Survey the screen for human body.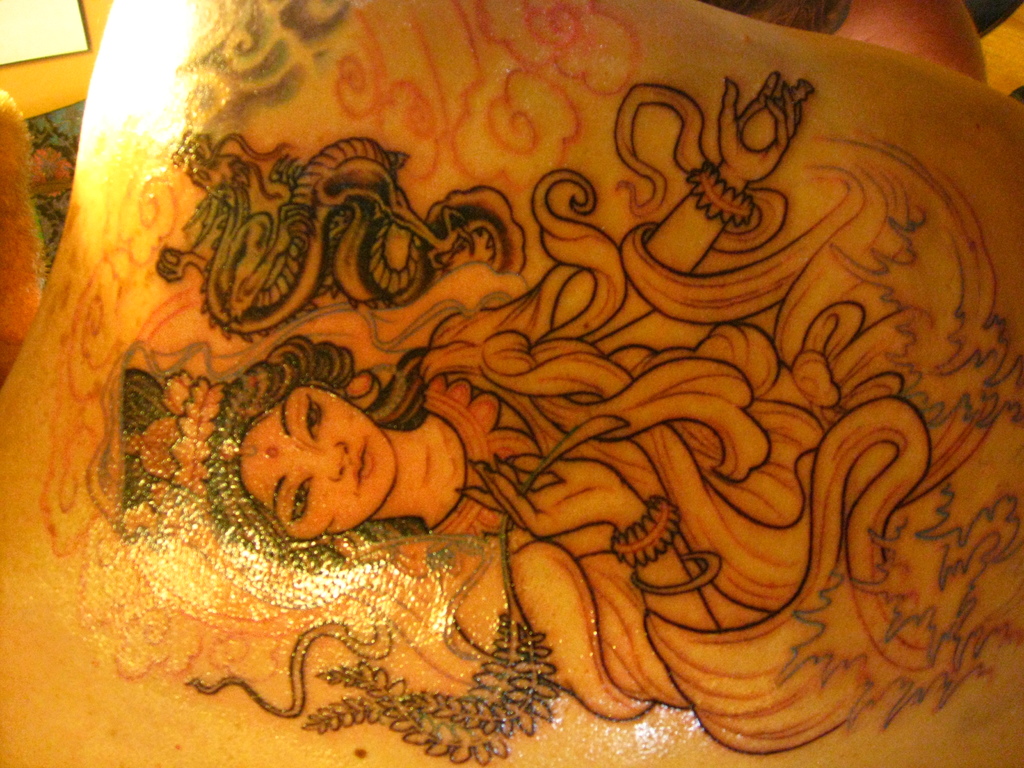
Survey found: select_region(119, 164, 936, 760).
